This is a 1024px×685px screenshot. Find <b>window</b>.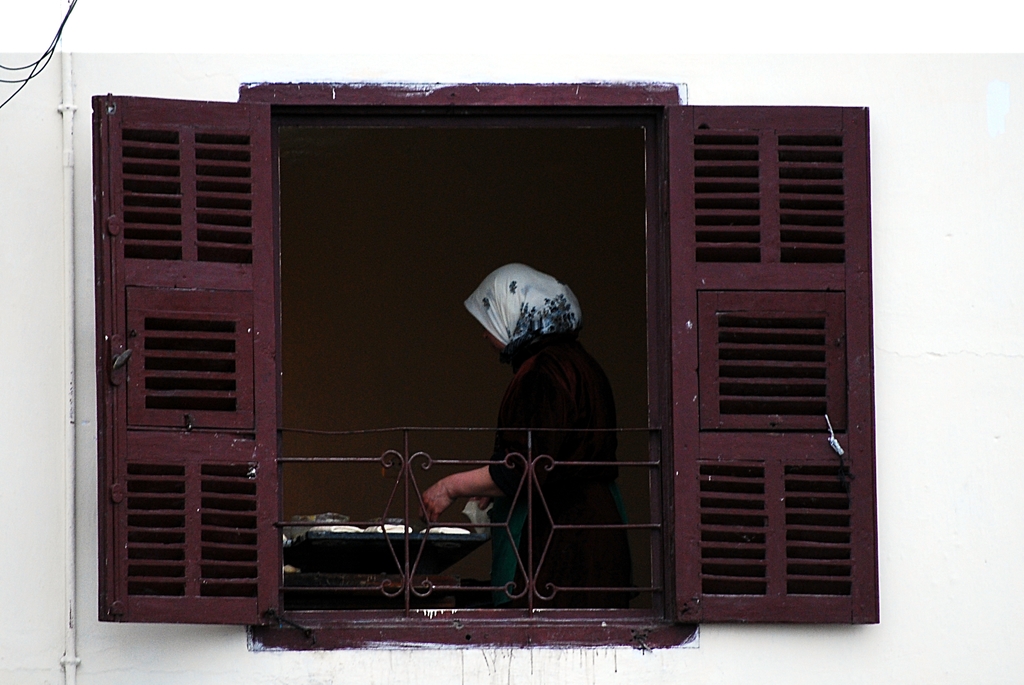
Bounding box: bbox=(77, 60, 849, 645).
